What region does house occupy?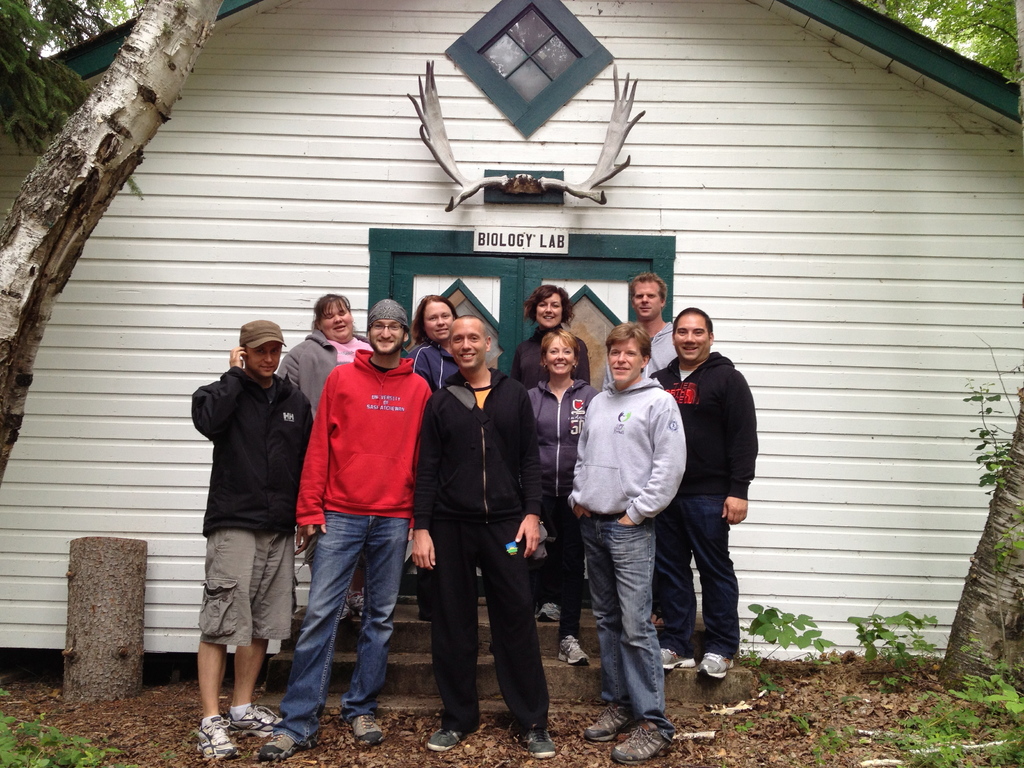
rect(0, 0, 1023, 659).
